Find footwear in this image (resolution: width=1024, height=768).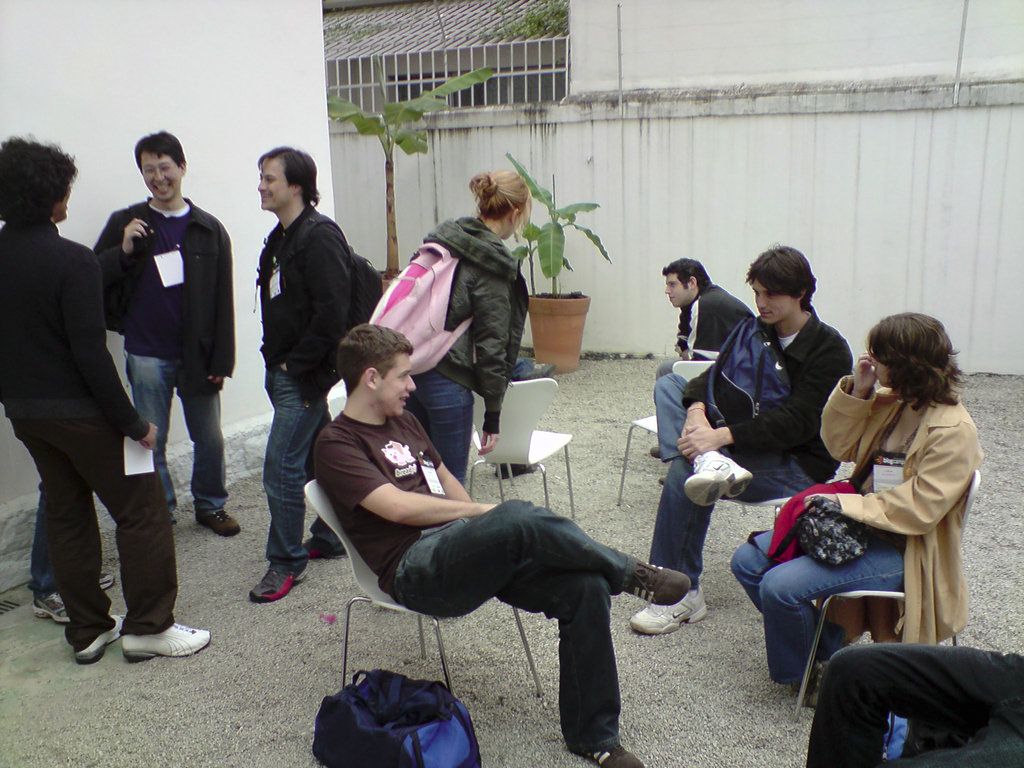
locate(248, 566, 305, 604).
